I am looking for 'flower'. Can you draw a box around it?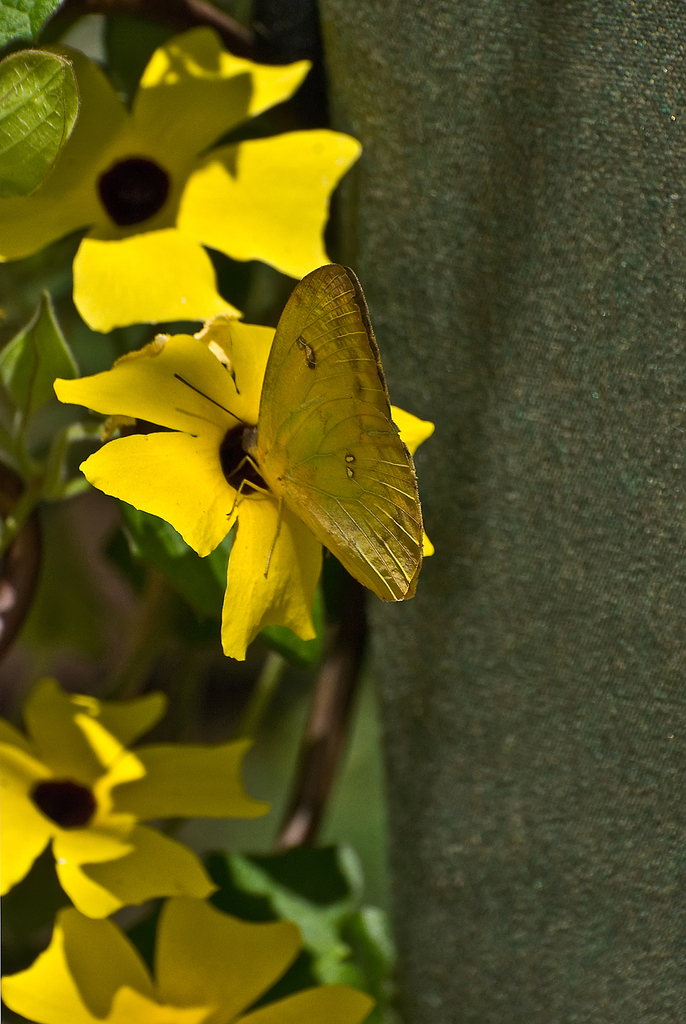
Sure, the bounding box is pyautogui.locateOnScreen(0, 679, 279, 917).
